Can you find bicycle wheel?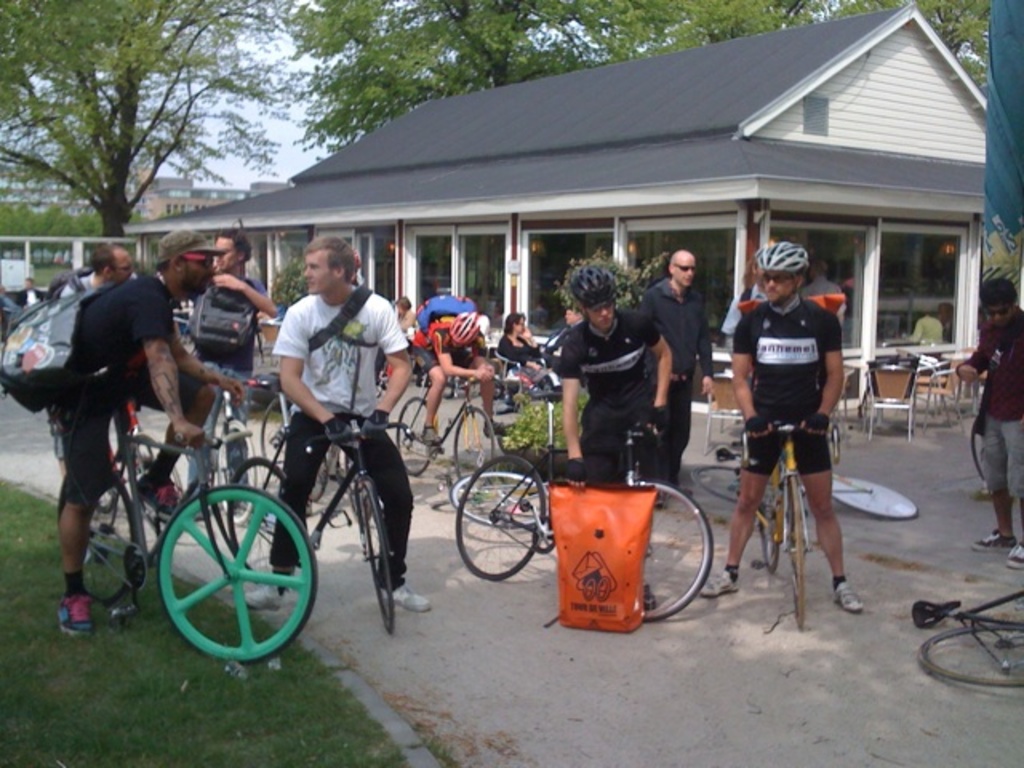
Yes, bounding box: <bbox>349, 470, 397, 635</bbox>.
